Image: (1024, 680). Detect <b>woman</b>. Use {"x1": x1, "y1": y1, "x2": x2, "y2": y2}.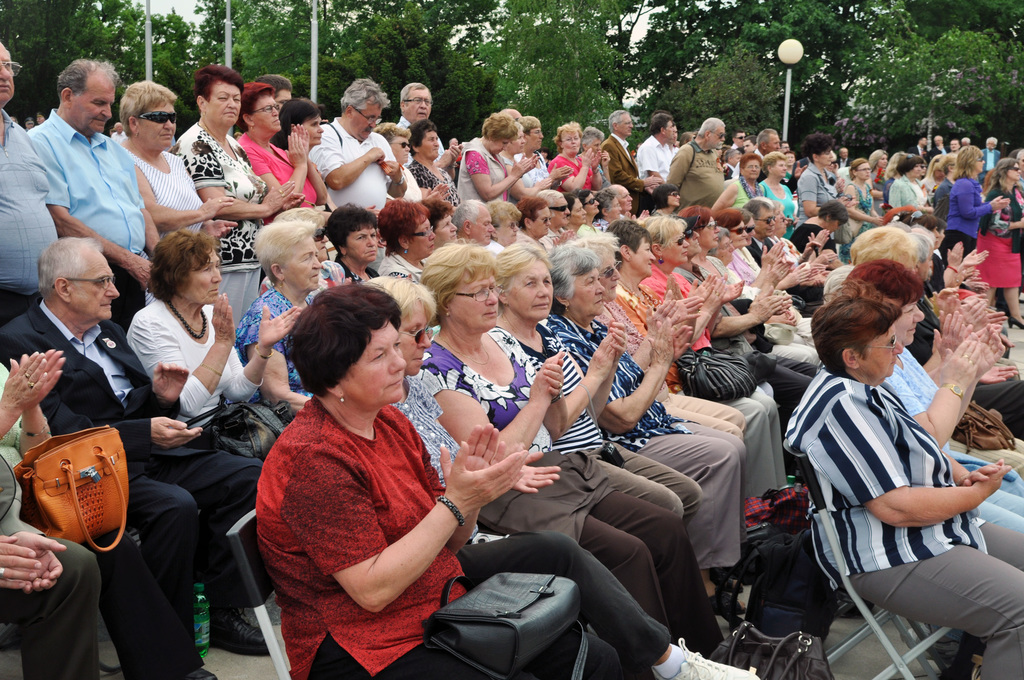
{"x1": 941, "y1": 147, "x2": 1014, "y2": 267}.
